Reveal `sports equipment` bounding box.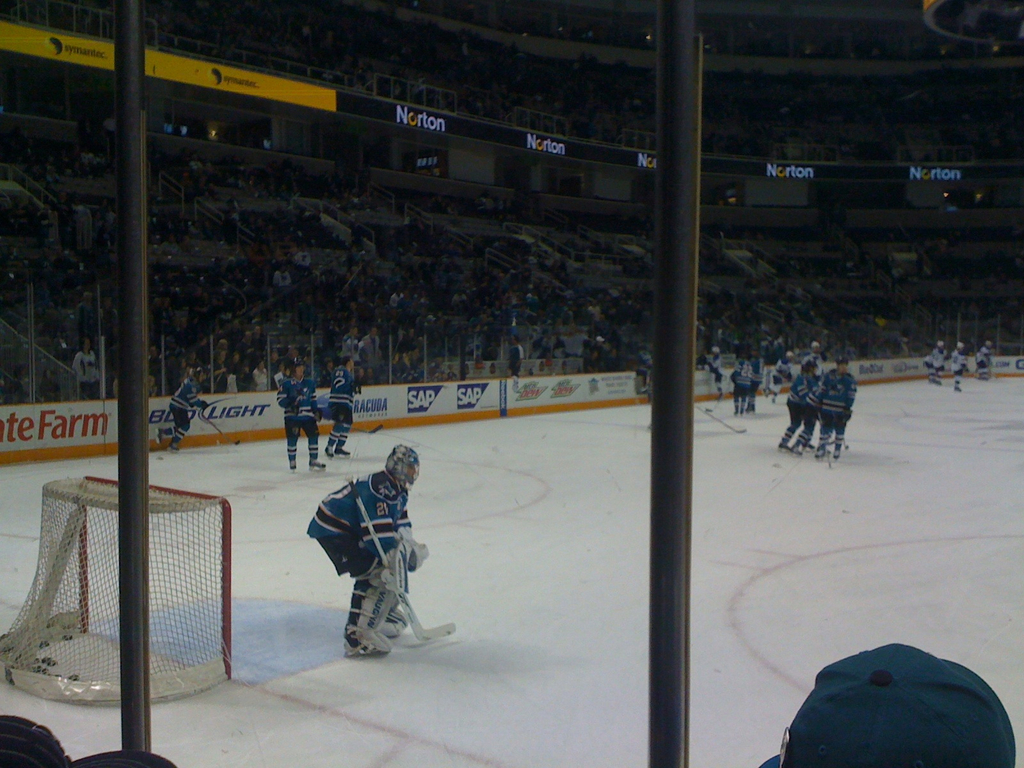
Revealed: (x1=287, y1=355, x2=307, y2=378).
